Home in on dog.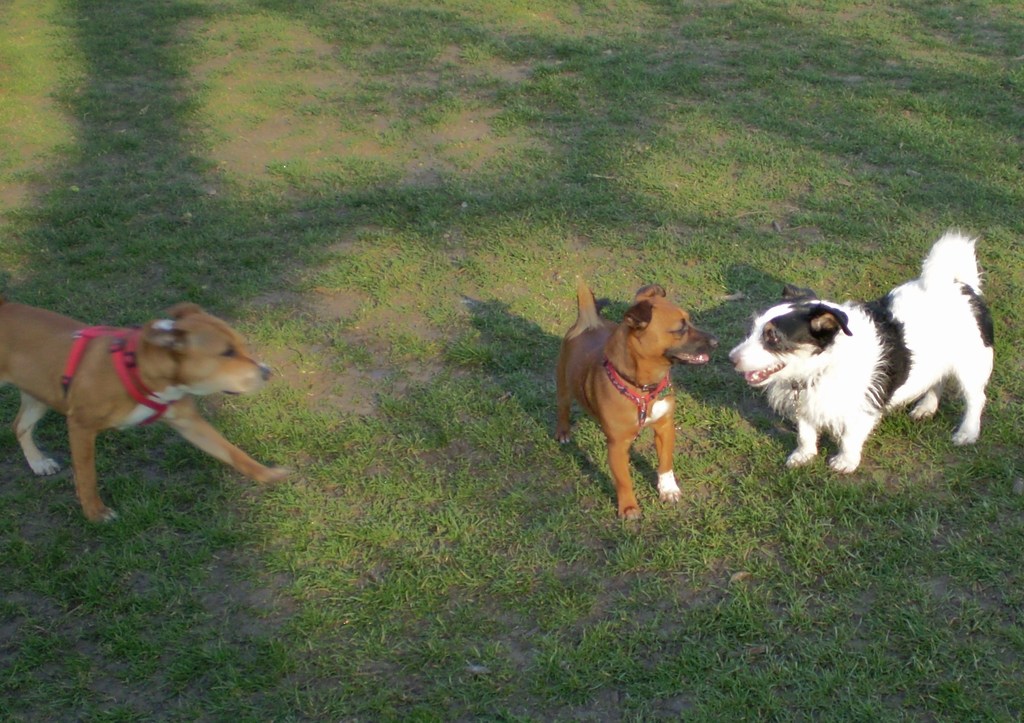
Homed in at left=0, top=295, right=292, bottom=528.
